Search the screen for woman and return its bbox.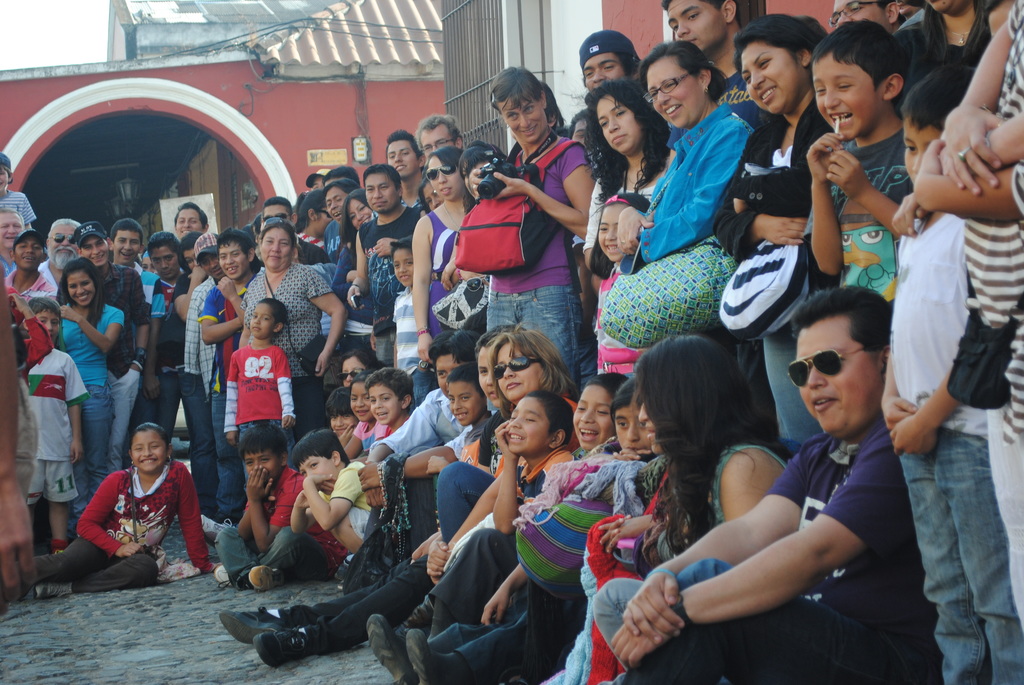
Found: (408,146,486,370).
